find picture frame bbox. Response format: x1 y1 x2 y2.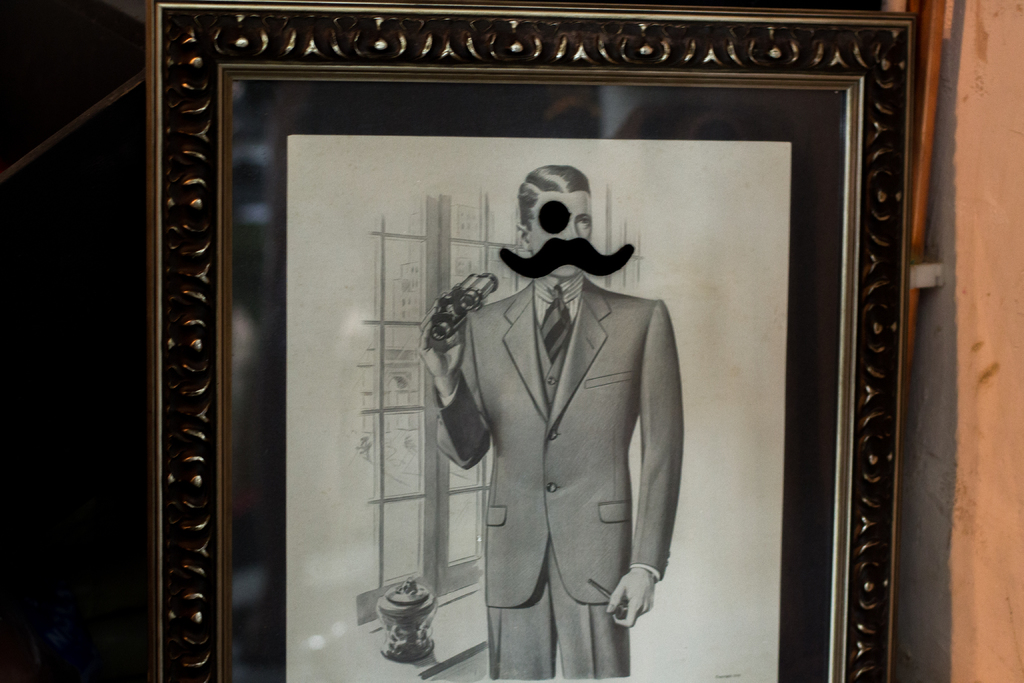
141 0 921 682.
